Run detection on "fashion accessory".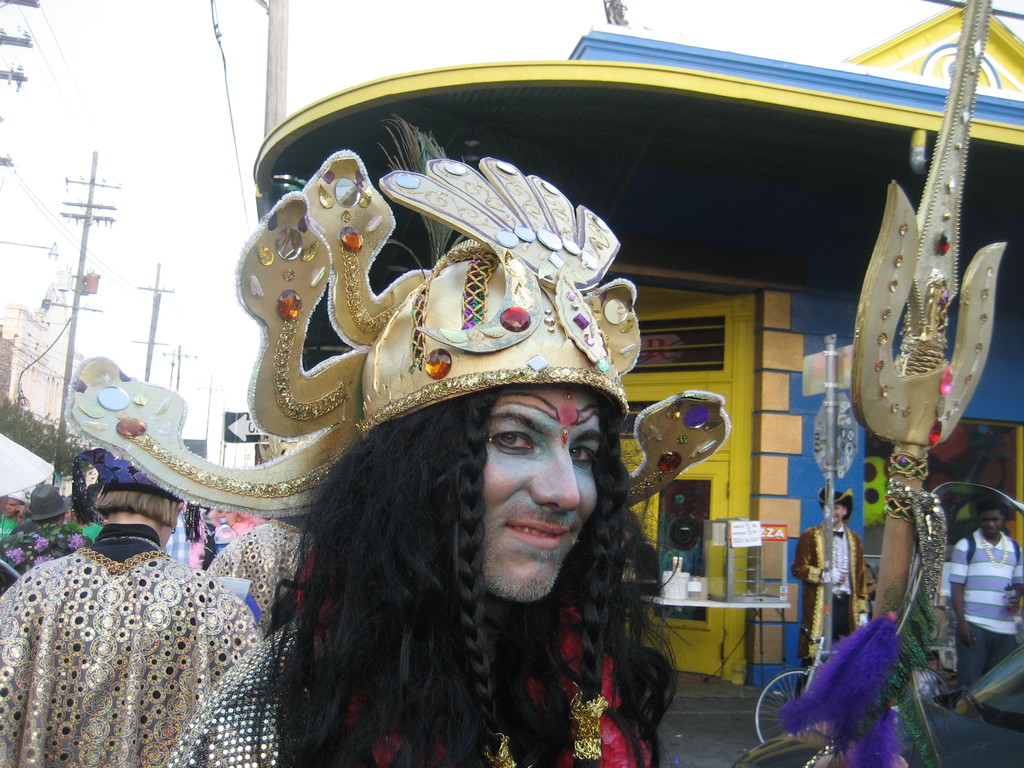
Result: (x1=67, y1=108, x2=727, y2=525).
